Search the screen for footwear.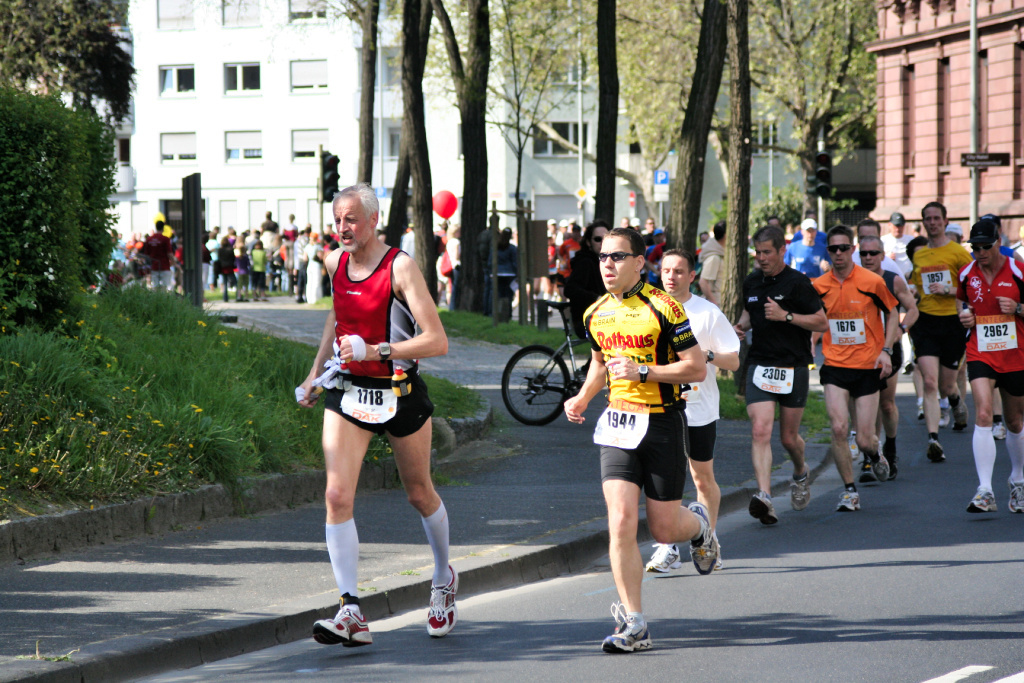
Found at bbox(690, 505, 723, 568).
